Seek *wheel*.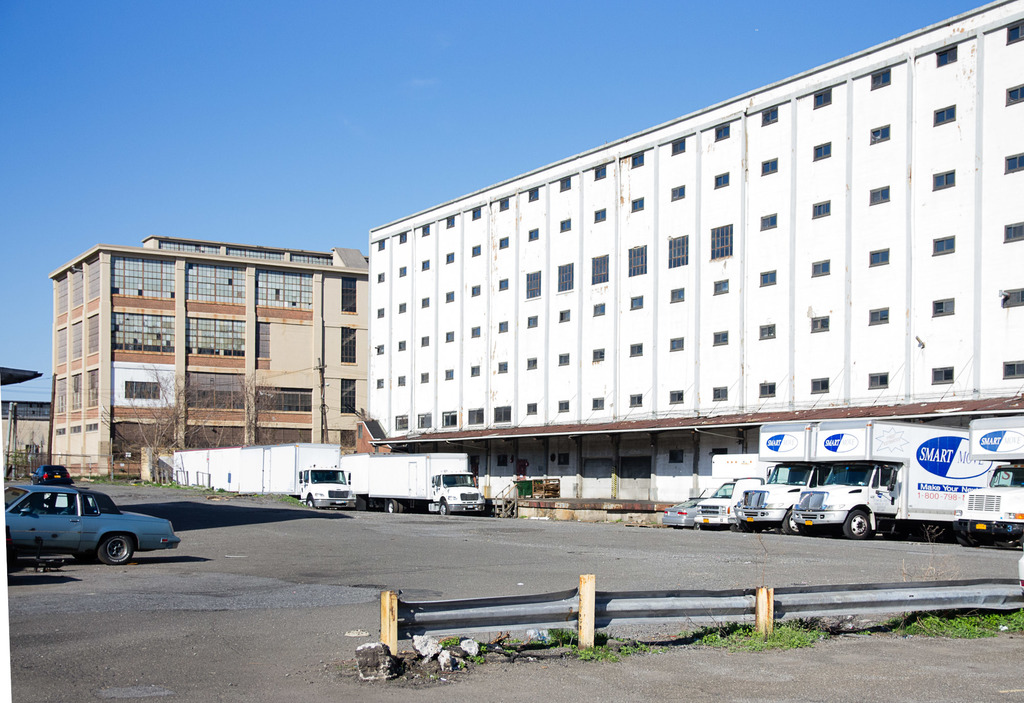
x1=727 y1=524 x2=742 y2=531.
